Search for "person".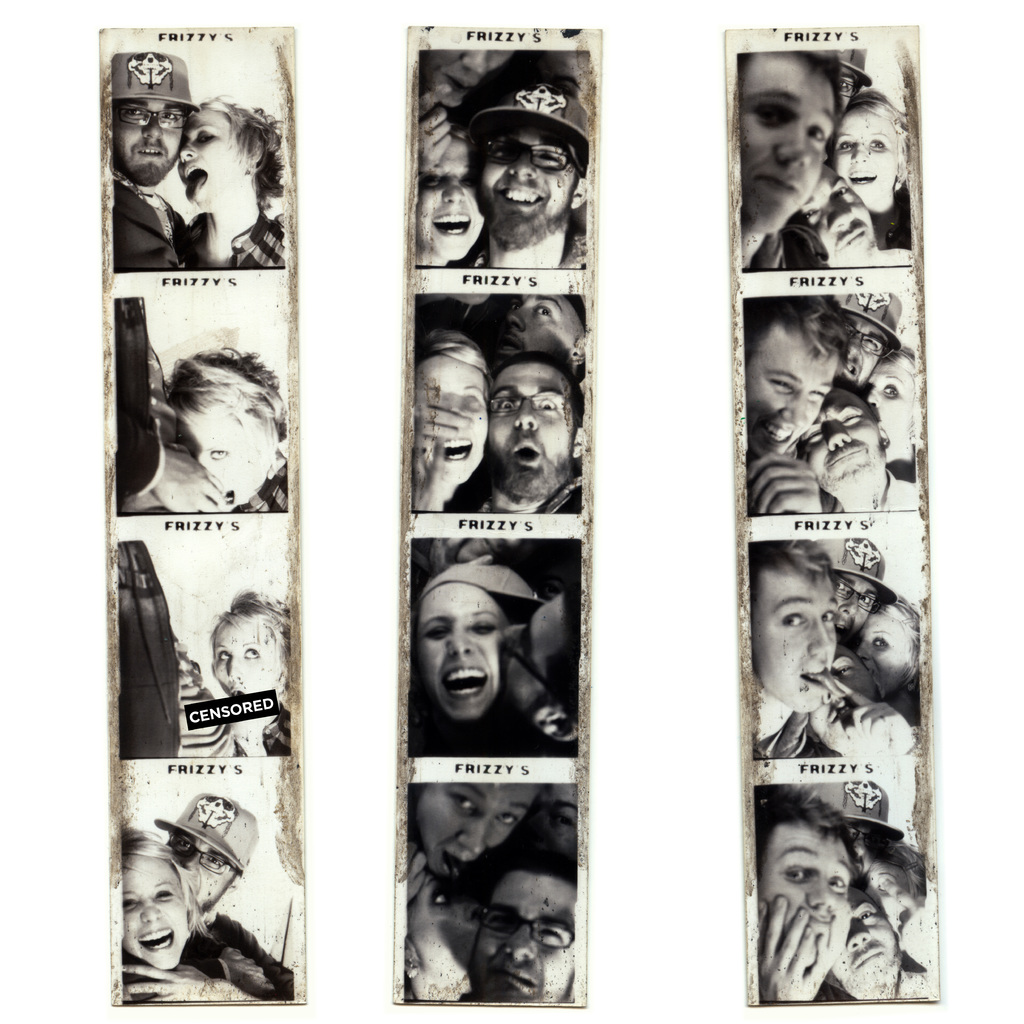
Found at bbox(410, 564, 547, 758).
